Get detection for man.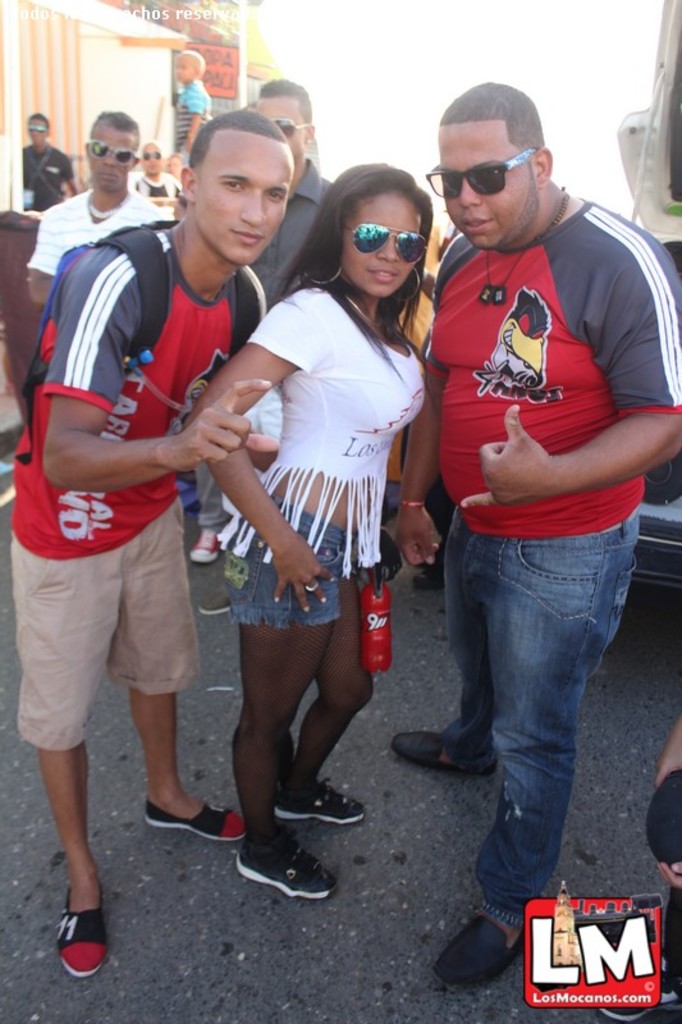
Detection: pyautogui.locateOnScreen(20, 111, 77, 212).
